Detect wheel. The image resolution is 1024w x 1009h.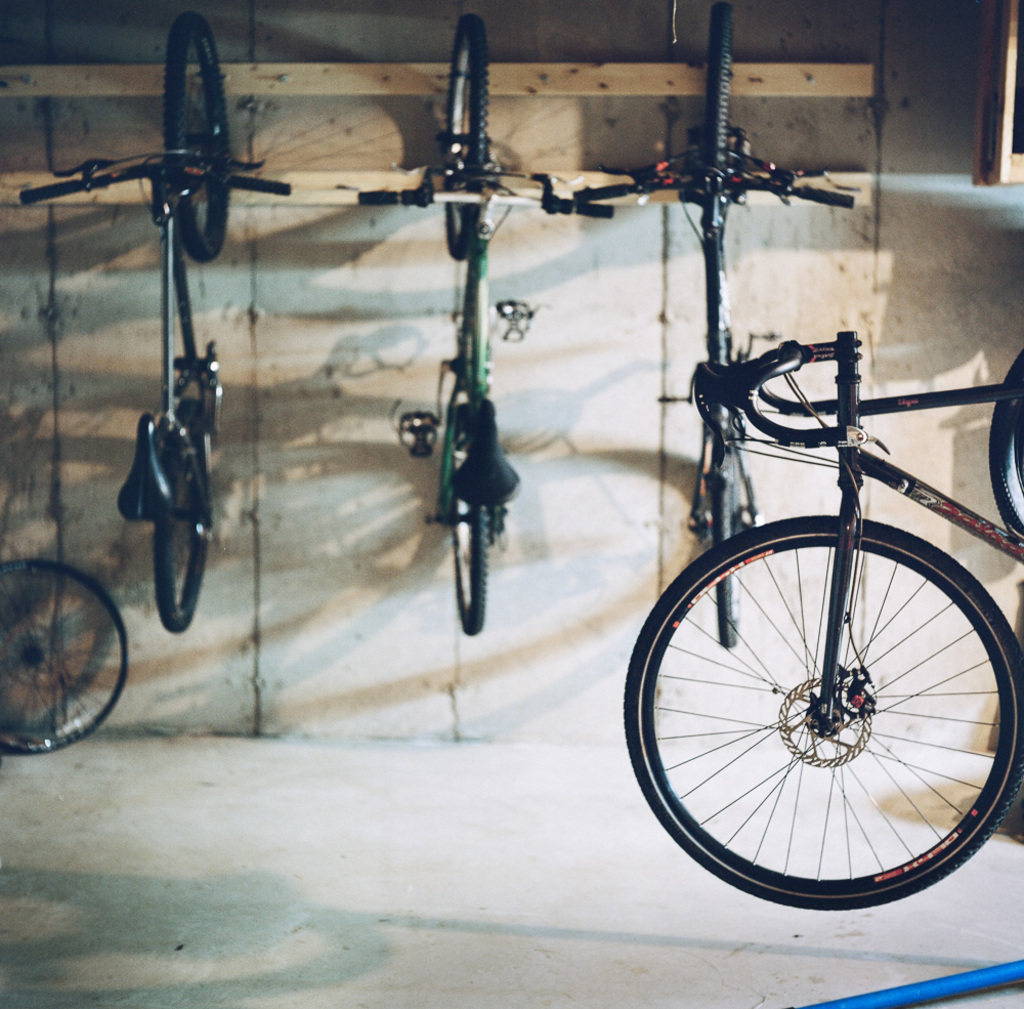
(989,348,1023,541).
